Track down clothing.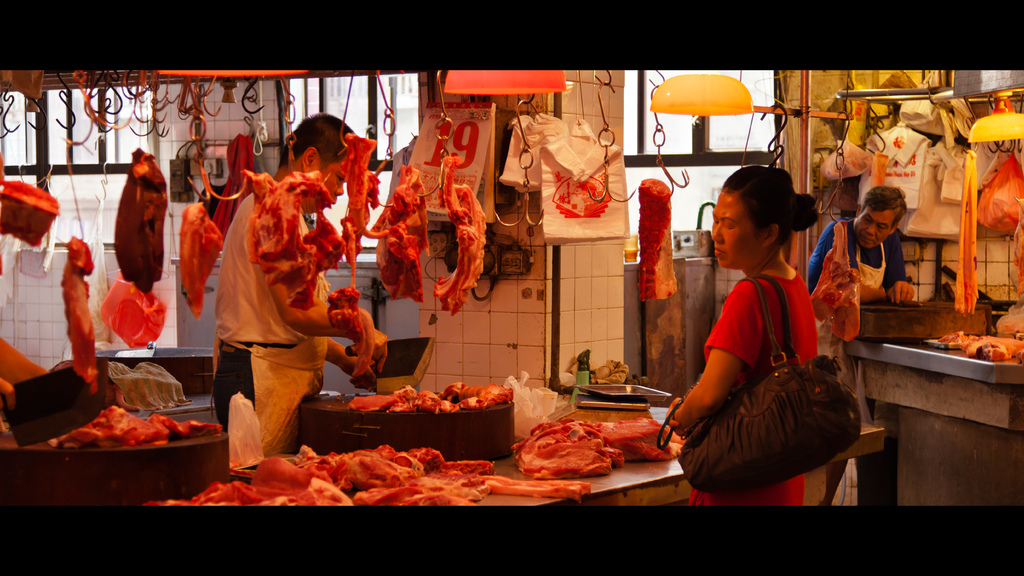
Tracked to x1=804, y1=218, x2=912, y2=304.
